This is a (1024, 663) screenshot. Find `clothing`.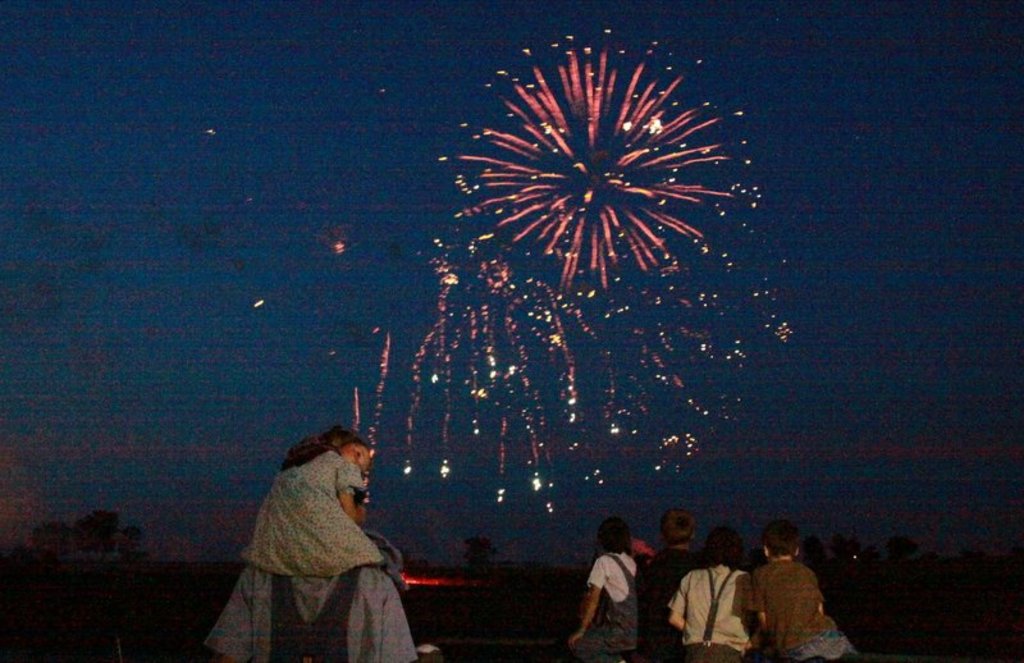
Bounding box: [left=742, top=555, right=863, bottom=662].
